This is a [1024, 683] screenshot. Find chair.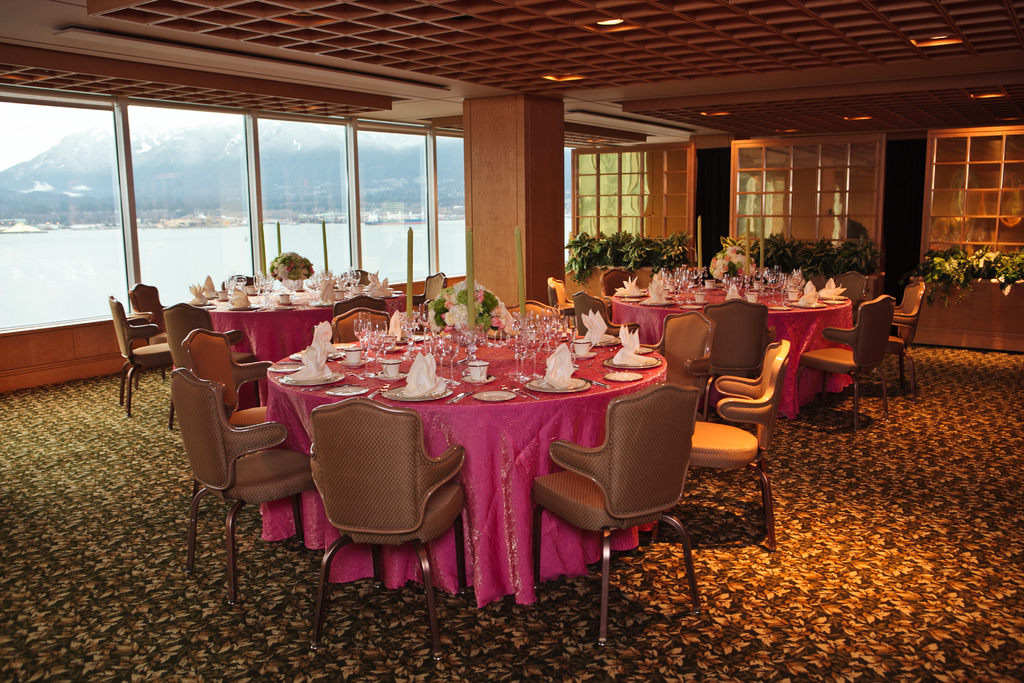
Bounding box: [125, 282, 177, 383].
